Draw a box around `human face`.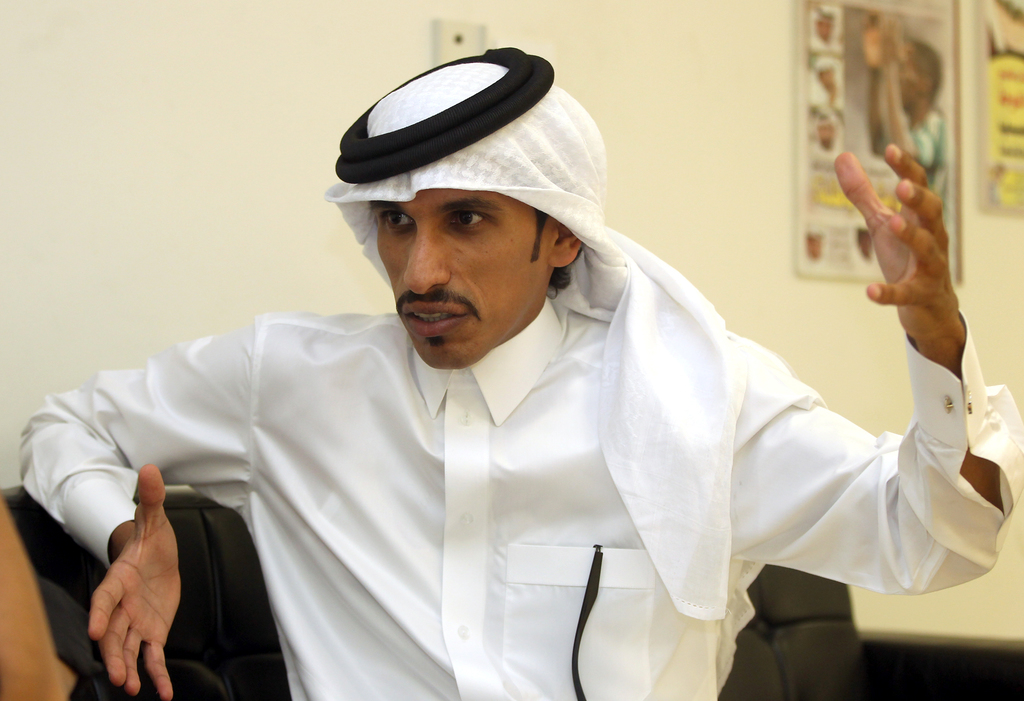
detection(369, 188, 556, 368).
